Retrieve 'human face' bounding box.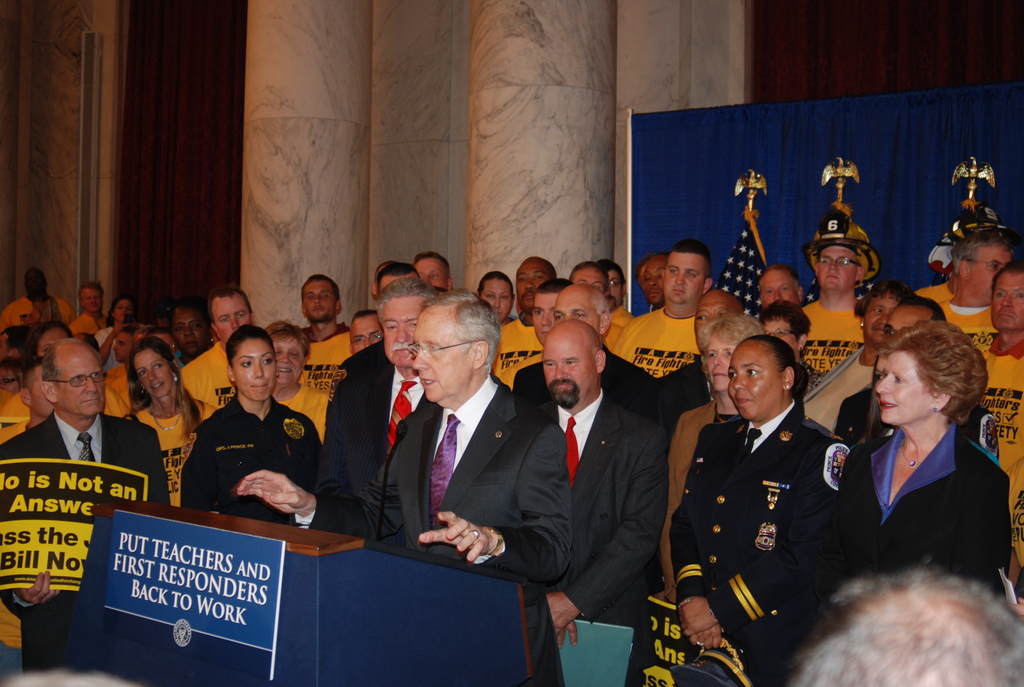
Bounding box: [867,297,897,342].
